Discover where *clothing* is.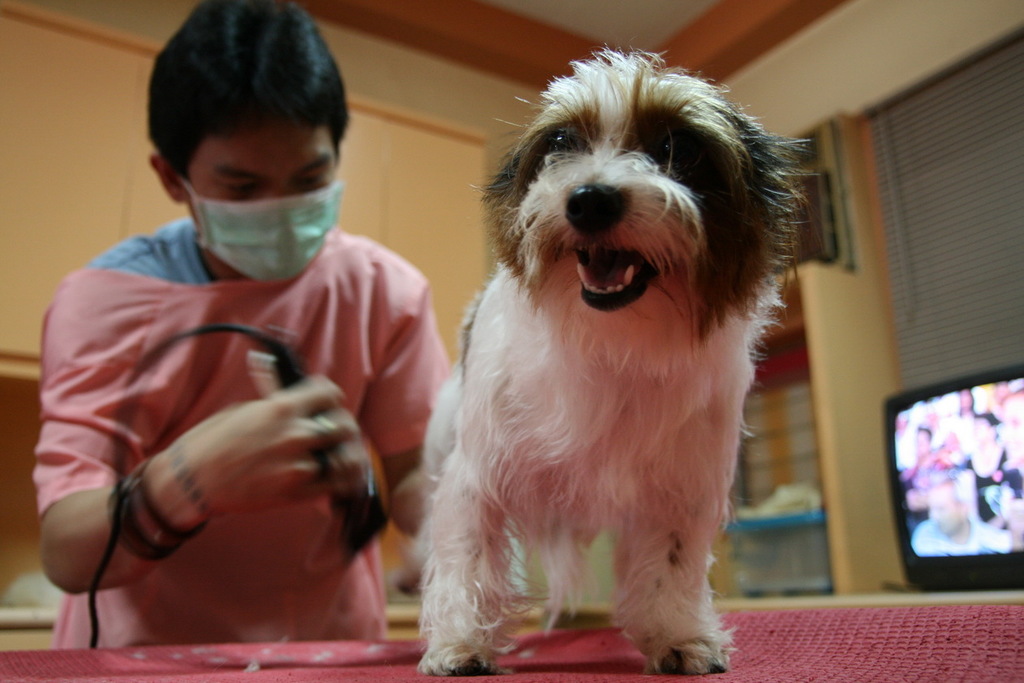
Discovered at 28,162,444,653.
